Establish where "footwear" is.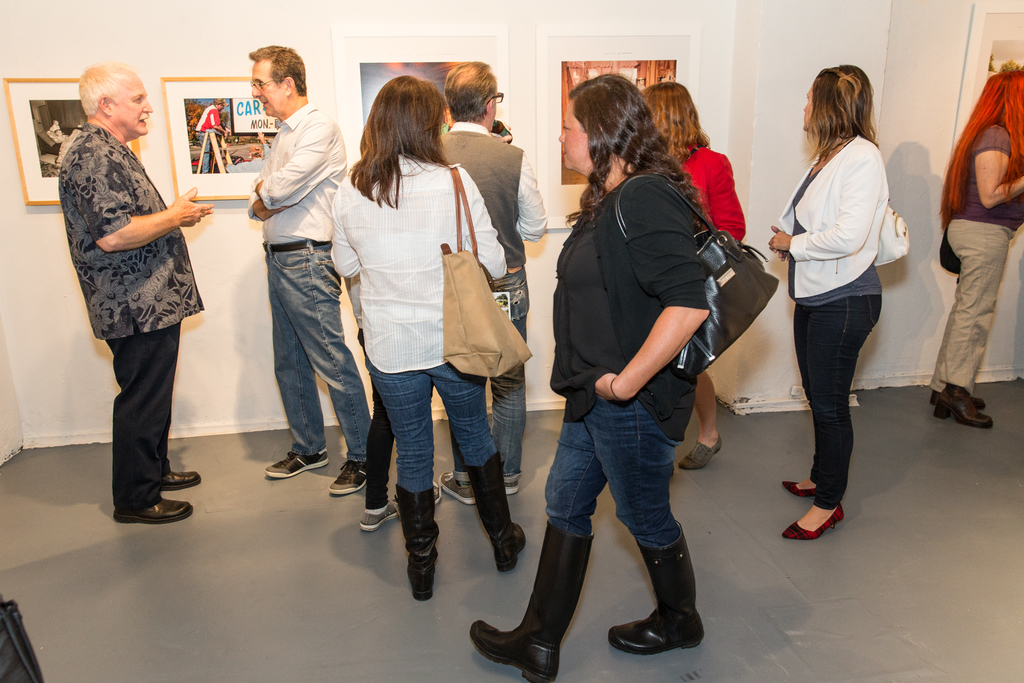
Established at x1=780, y1=479, x2=819, y2=498.
